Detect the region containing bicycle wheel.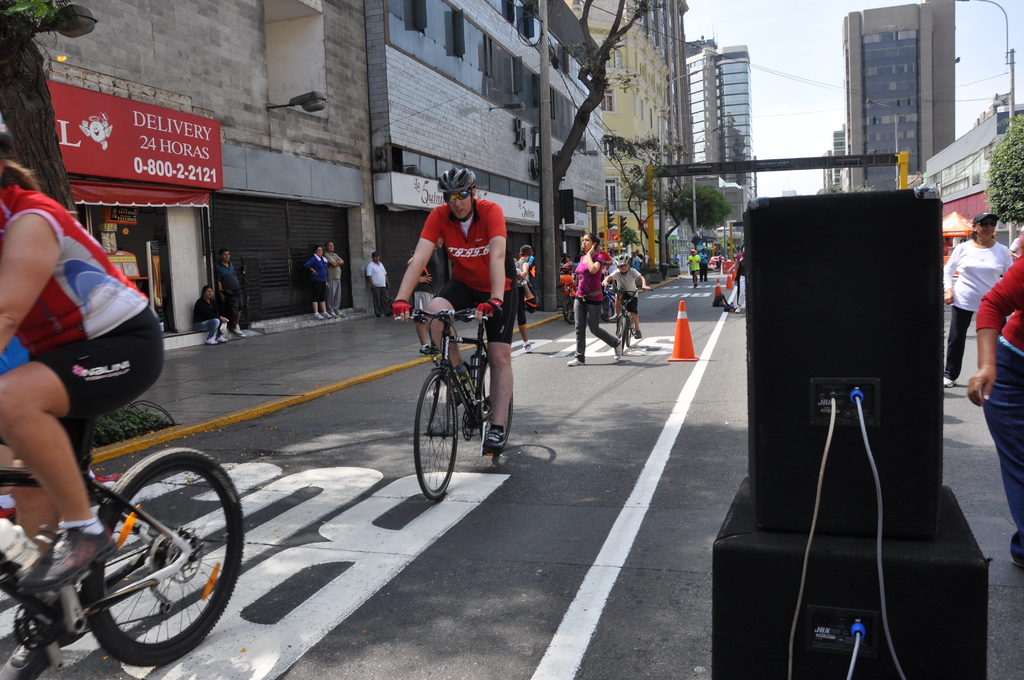
box=[614, 311, 634, 355].
